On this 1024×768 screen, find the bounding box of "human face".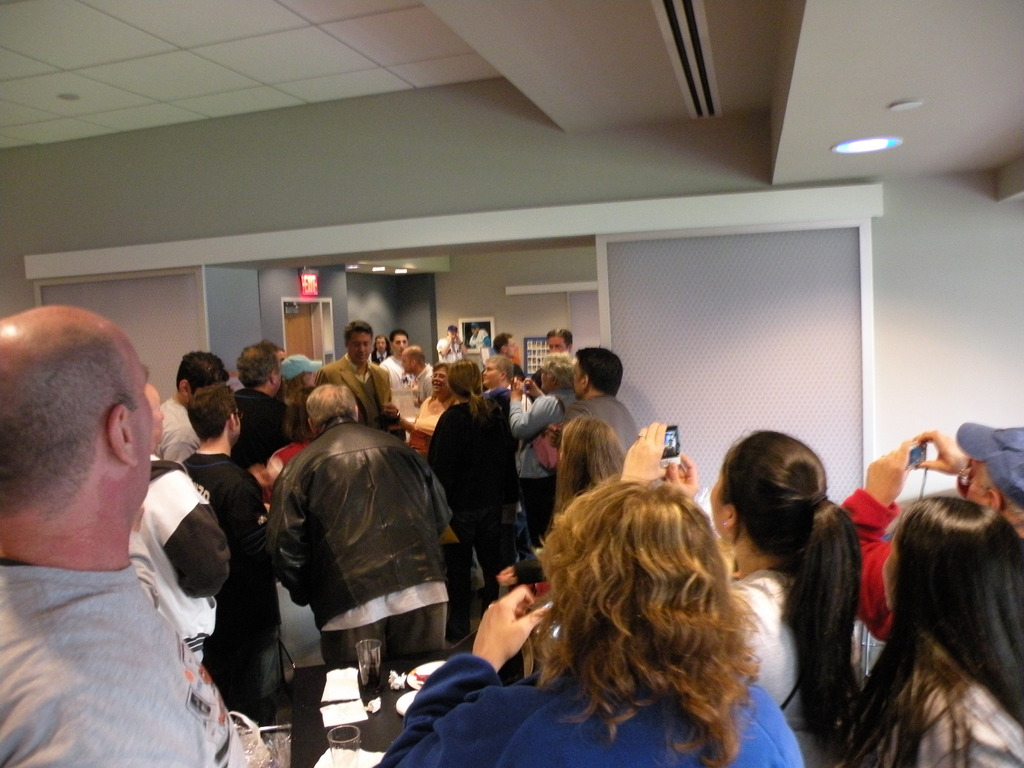
Bounding box: <box>549,338,566,352</box>.
